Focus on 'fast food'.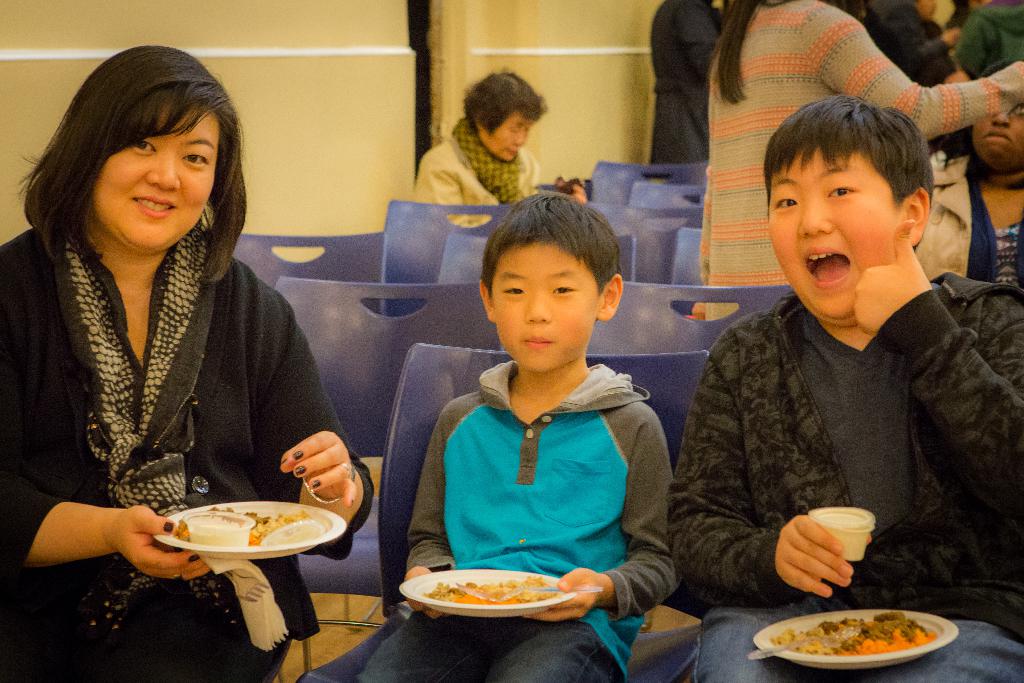
Focused at Rect(173, 502, 255, 552).
